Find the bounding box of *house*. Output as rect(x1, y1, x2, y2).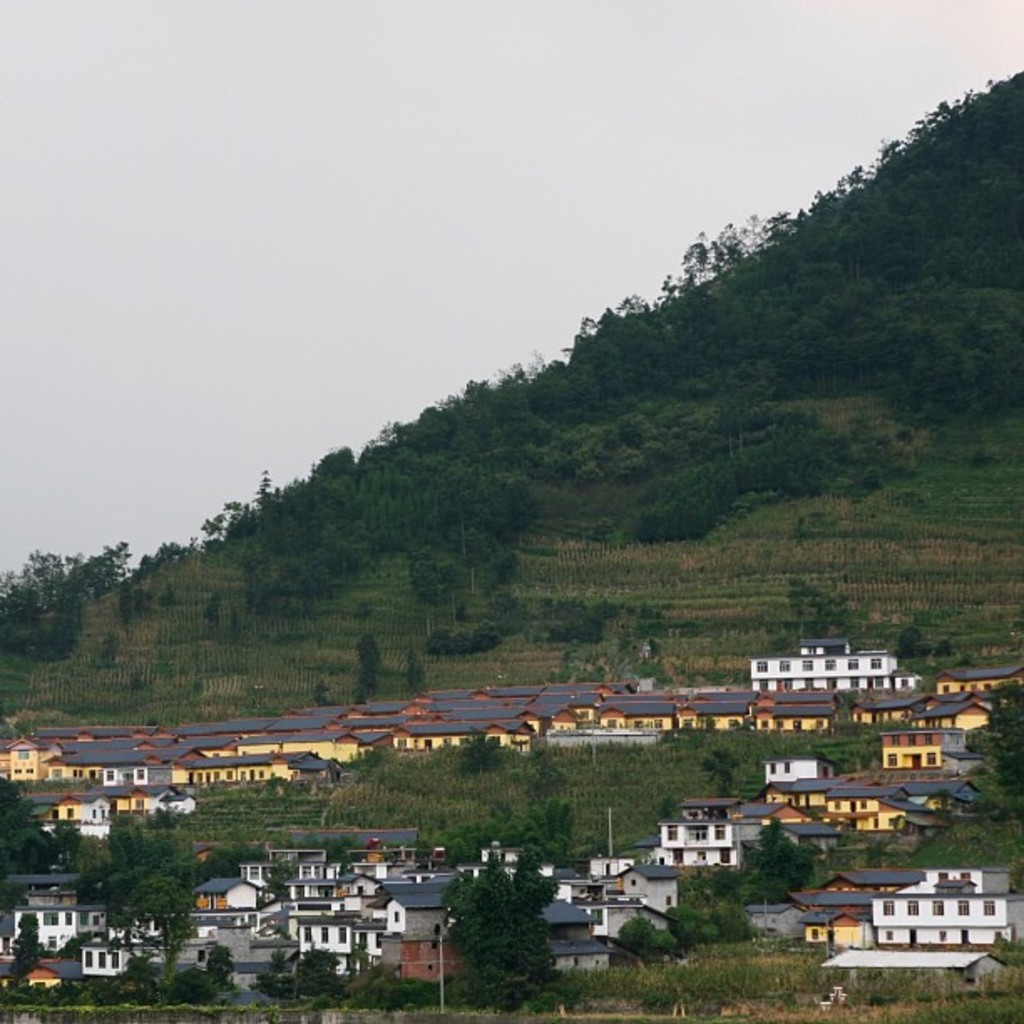
rect(880, 865, 1022, 949).
